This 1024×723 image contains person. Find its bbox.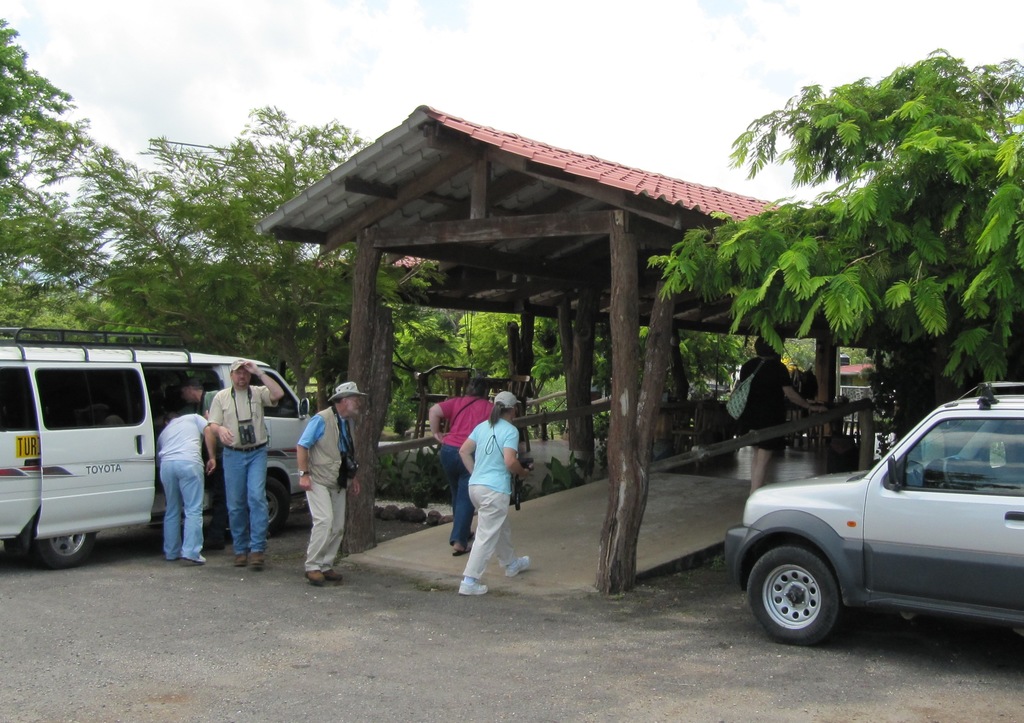
bbox=[181, 376, 228, 548].
